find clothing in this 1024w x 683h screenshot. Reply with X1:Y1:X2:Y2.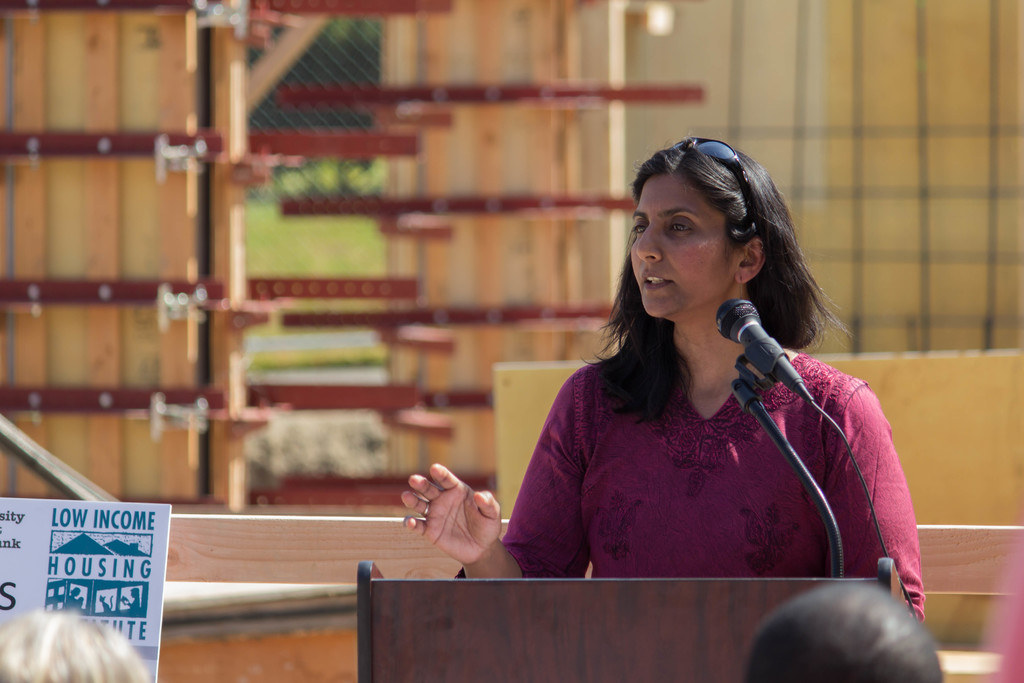
499:283:913:613.
